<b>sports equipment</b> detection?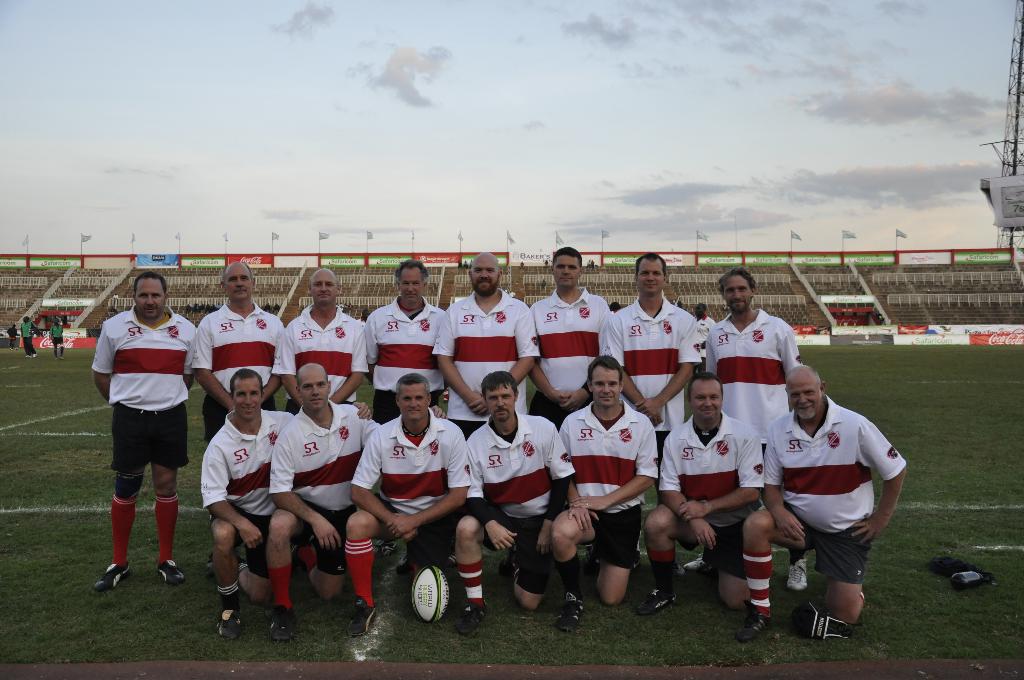
BBox(452, 595, 489, 642)
